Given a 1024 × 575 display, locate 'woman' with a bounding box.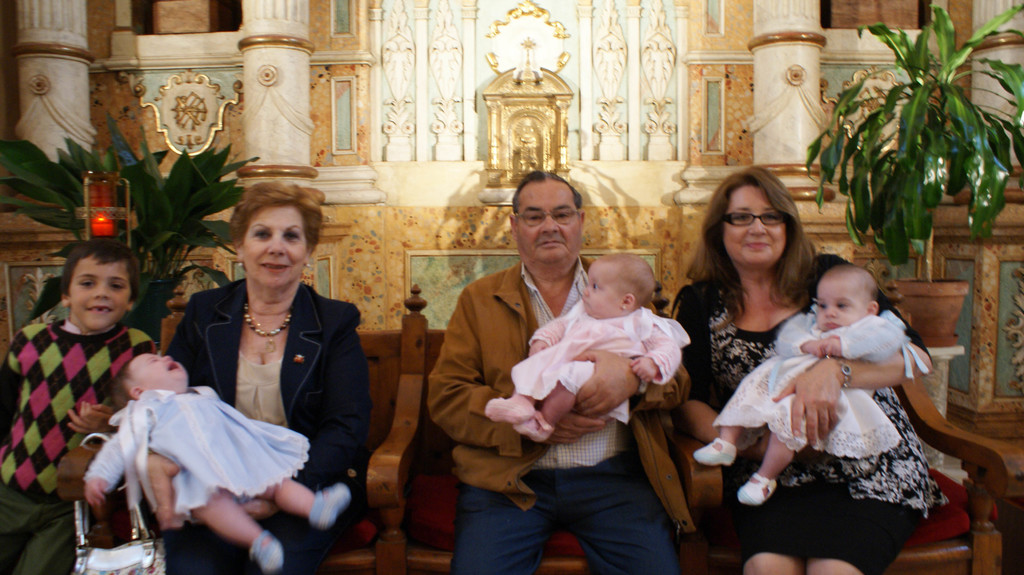
Located: <box>668,166,946,574</box>.
